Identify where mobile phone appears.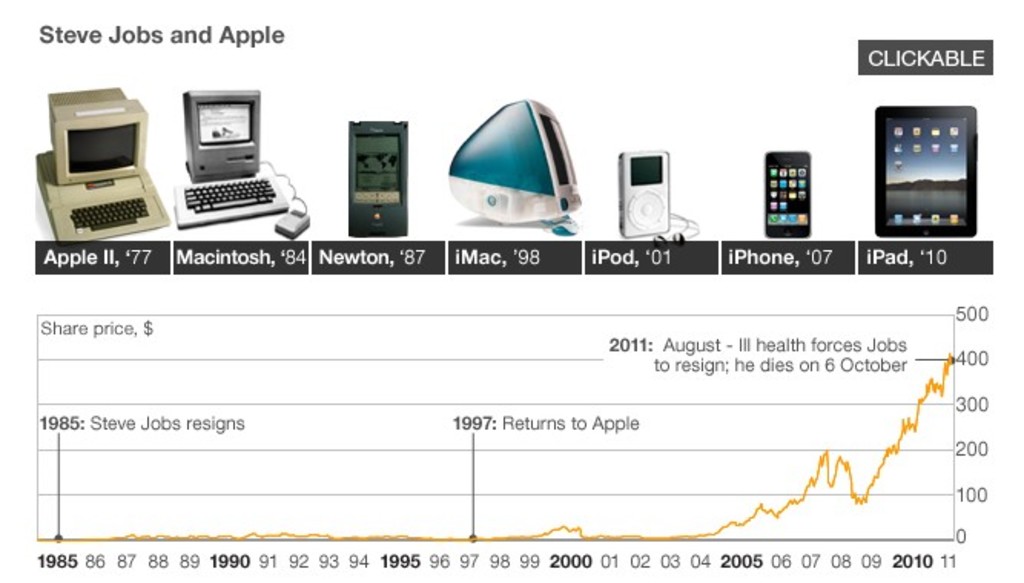
Appears at [761, 138, 826, 232].
